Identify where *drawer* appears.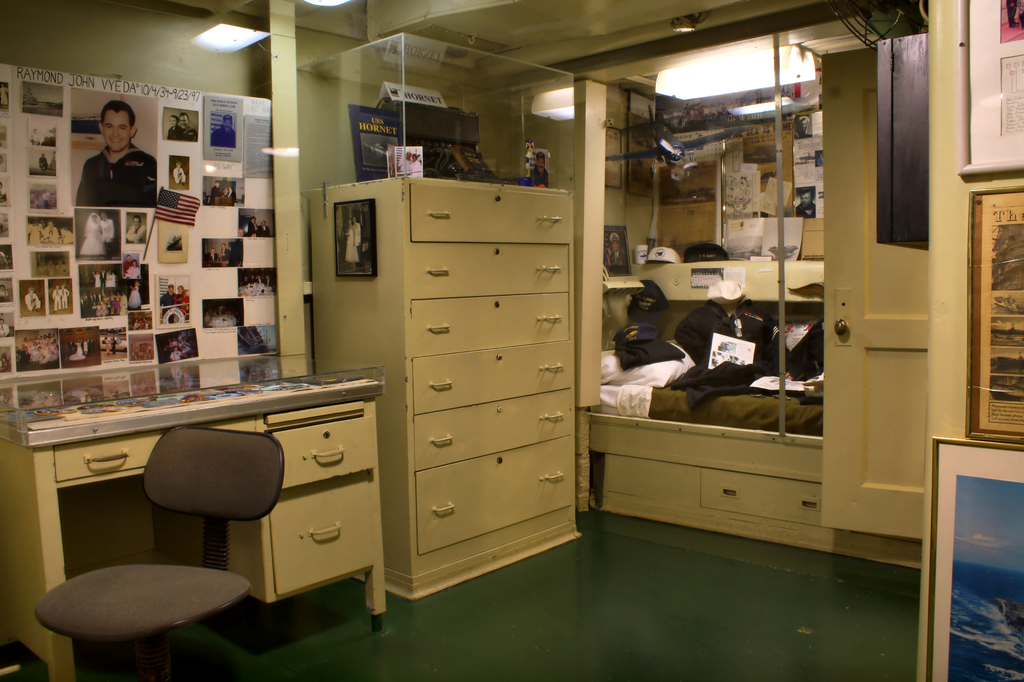
Appears at 266, 412, 378, 491.
